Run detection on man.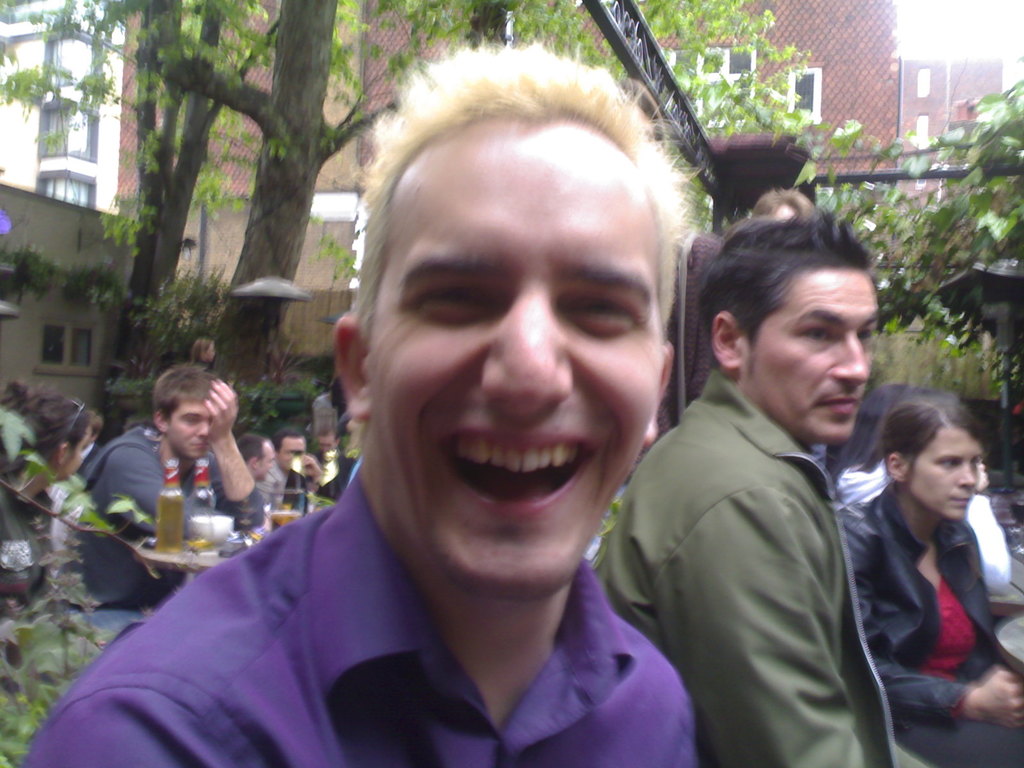
Result: <bbox>133, 83, 783, 767</bbox>.
